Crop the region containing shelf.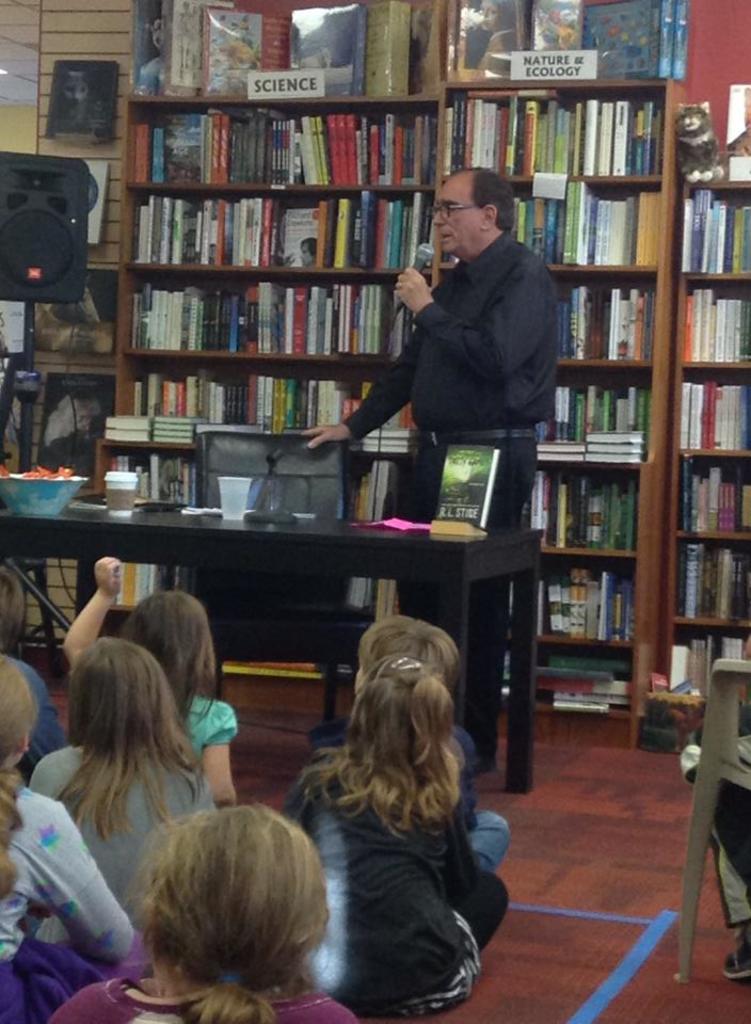
Crop region: Rect(668, 364, 750, 466).
